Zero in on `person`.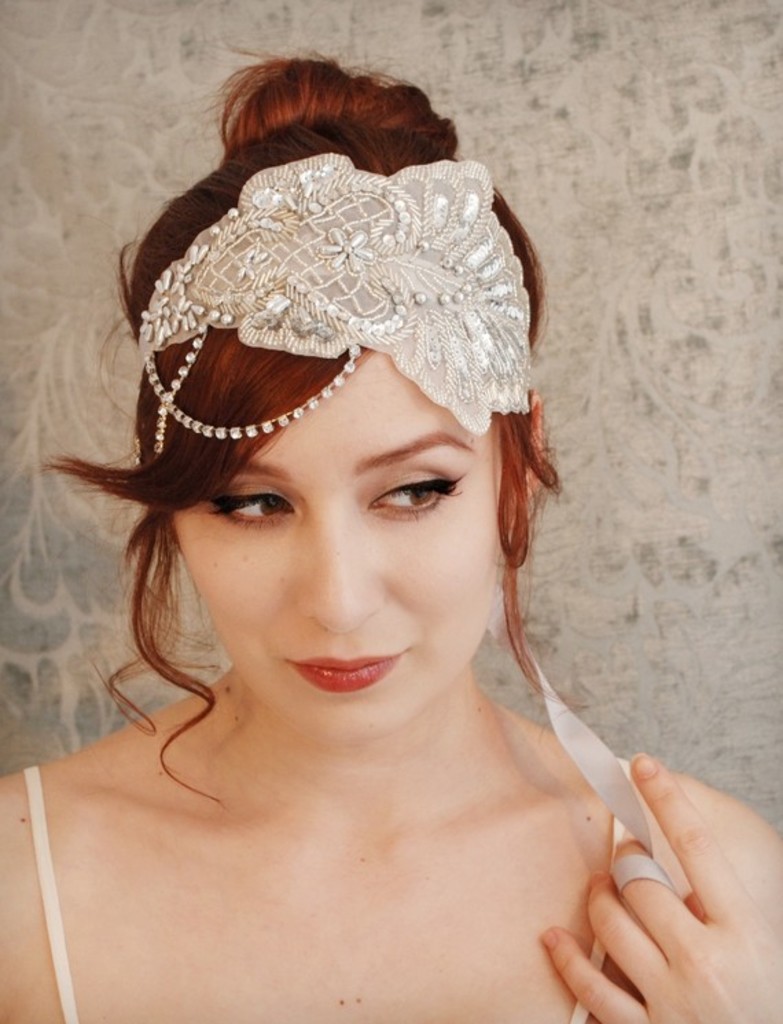
Zeroed in: 16 92 731 1023.
